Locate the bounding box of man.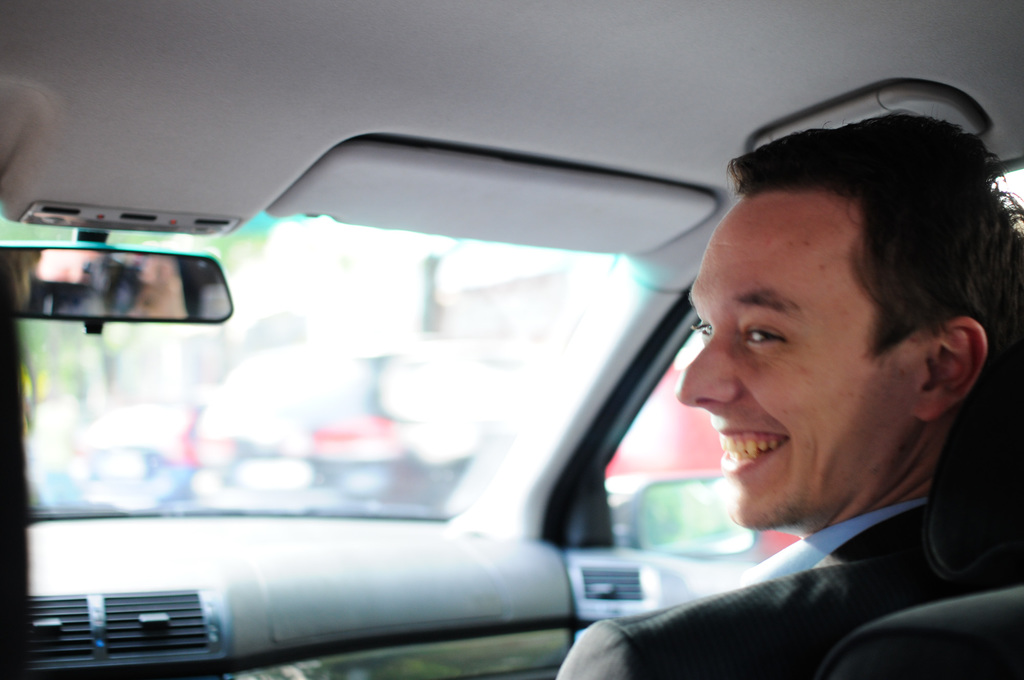
Bounding box: (639,114,1023,676).
